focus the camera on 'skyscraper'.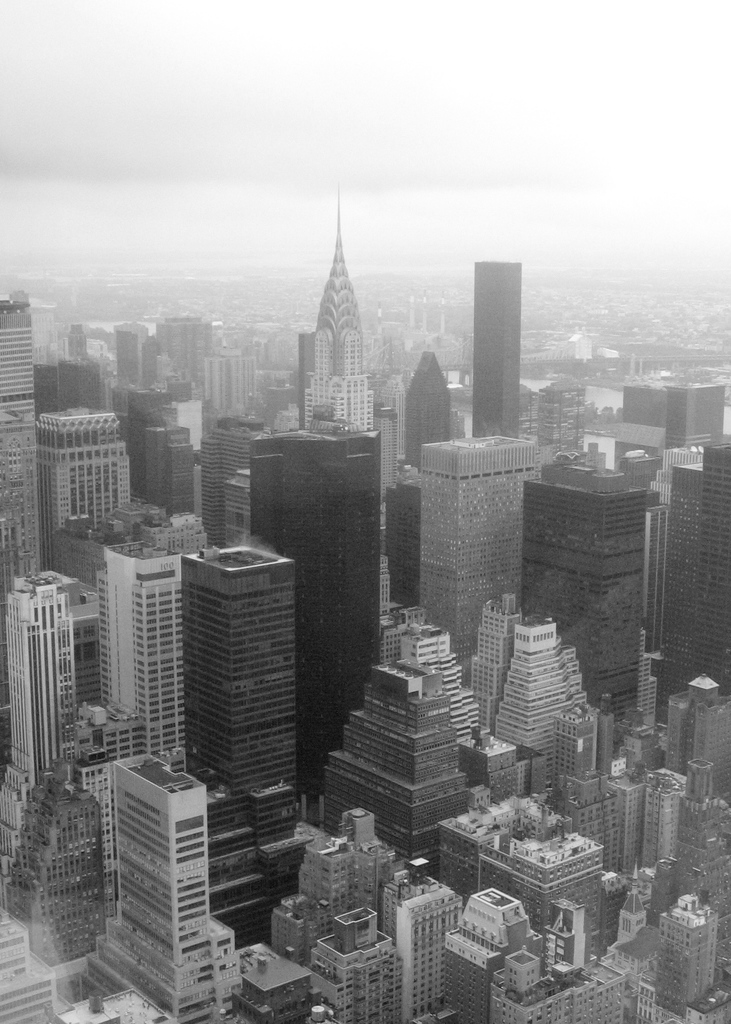
Focus region: 296 204 375 451.
